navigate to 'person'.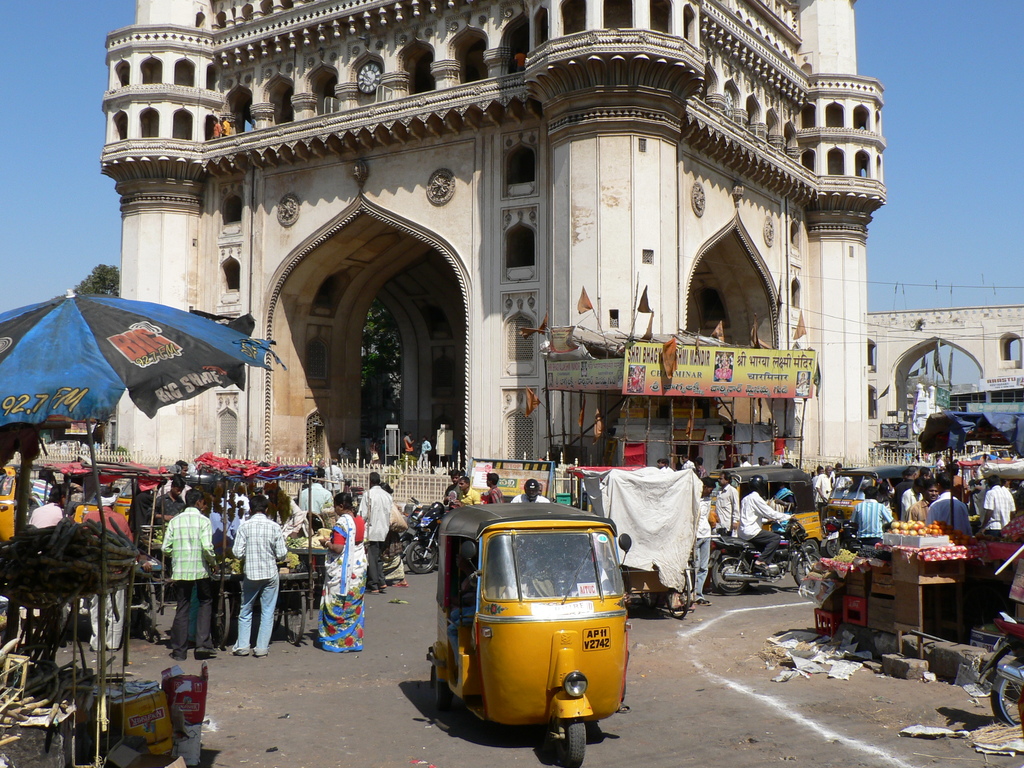
Navigation target: (left=22, top=482, right=75, bottom=528).
